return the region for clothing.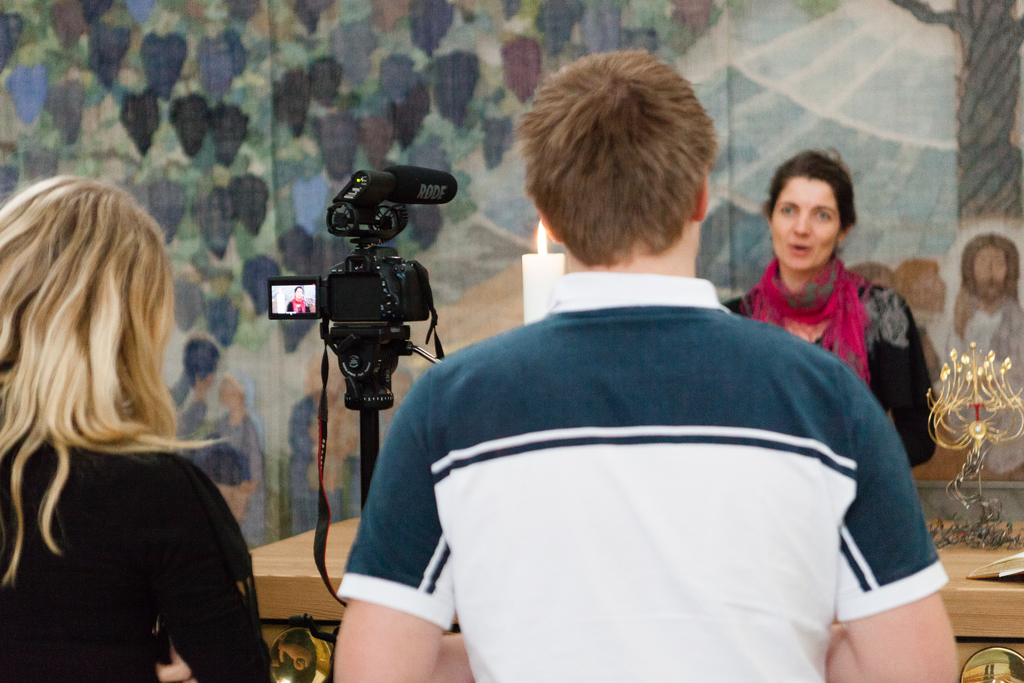
[left=724, top=247, right=943, bottom=470].
